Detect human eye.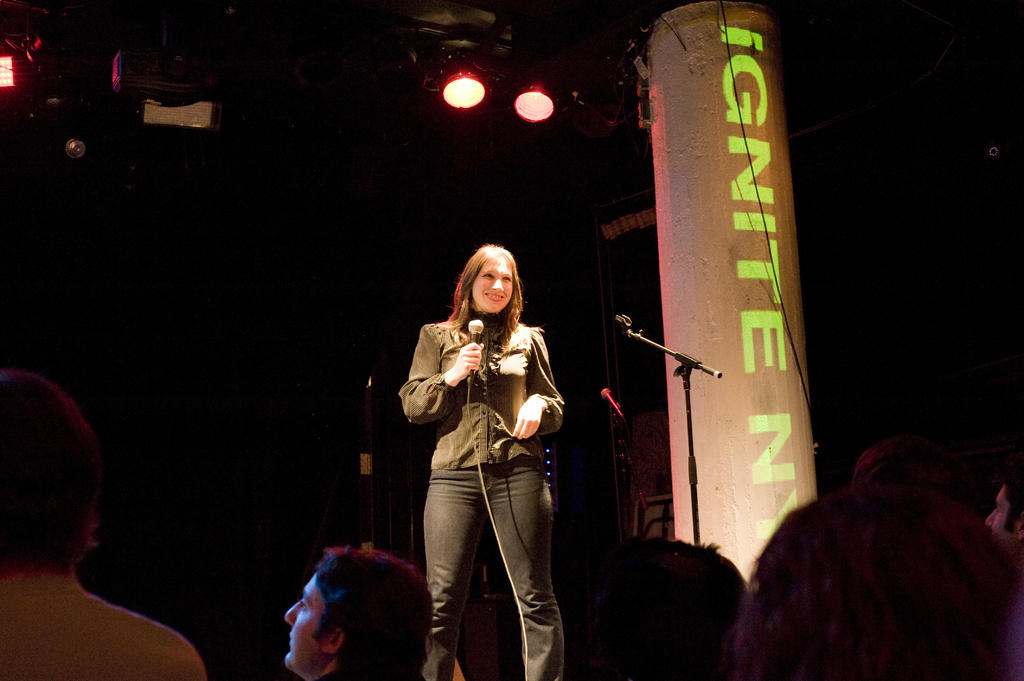
Detected at 297:600:310:612.
